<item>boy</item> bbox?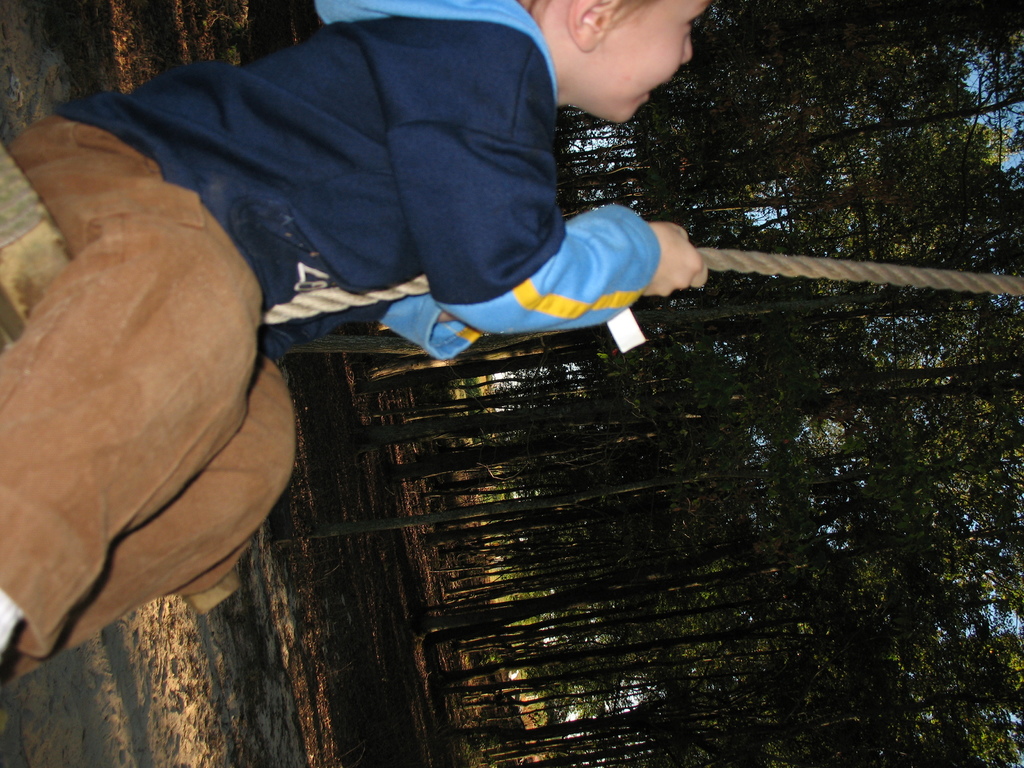
bbox=(0, 0, 710, 685)
